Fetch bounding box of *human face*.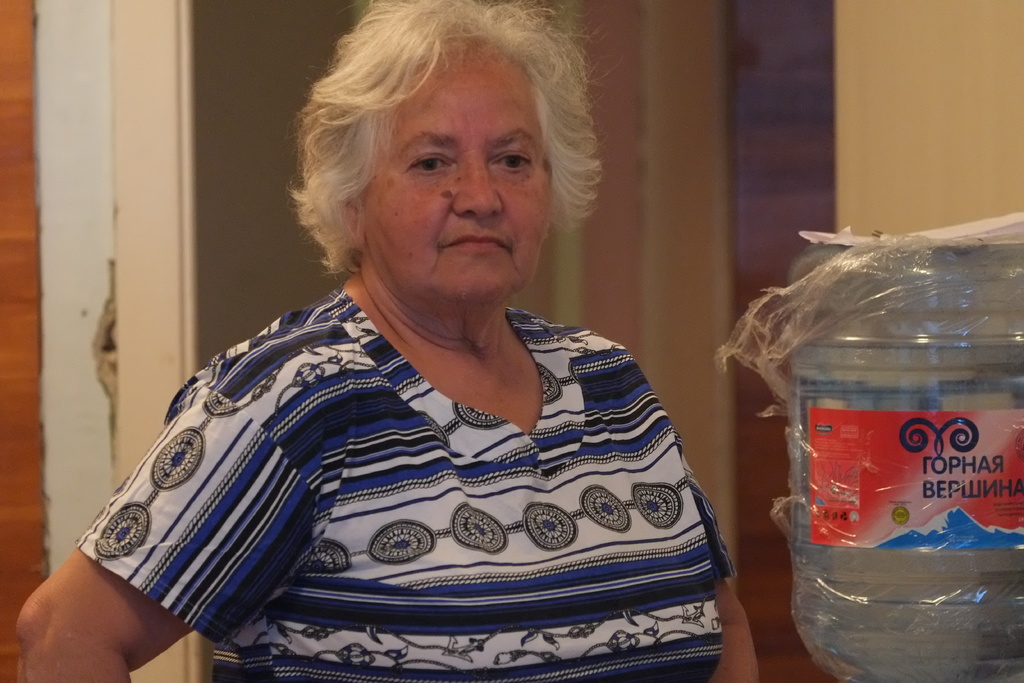
Bbox: pyautogui.locateOnScreen(362, 59, 556, 295).
